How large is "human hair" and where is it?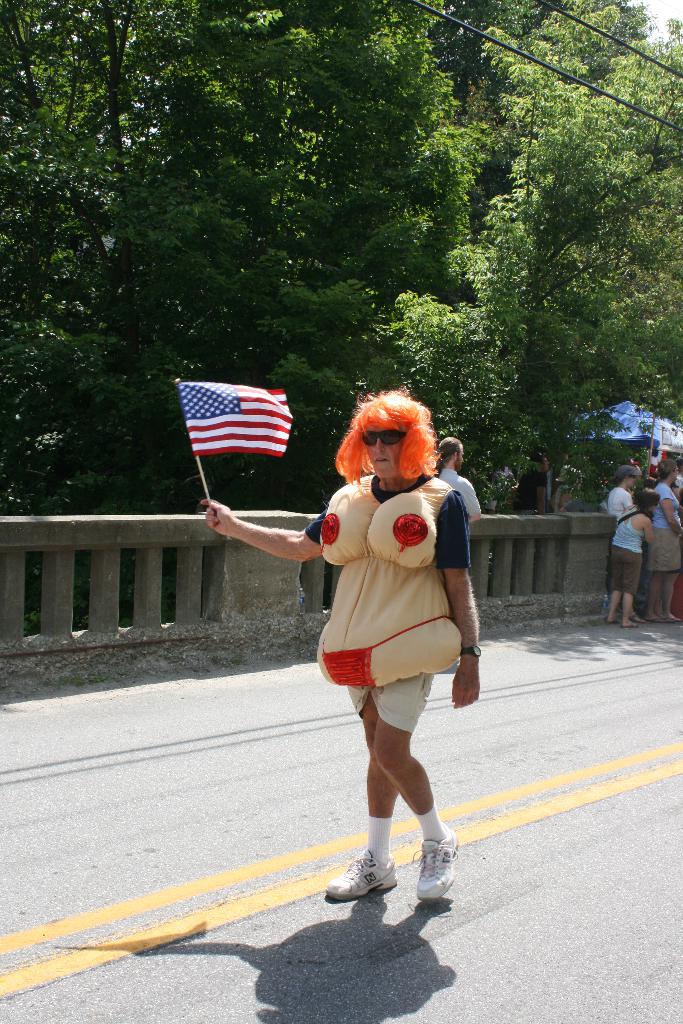
Bounding box: crop(626, 481, 659, 509).
